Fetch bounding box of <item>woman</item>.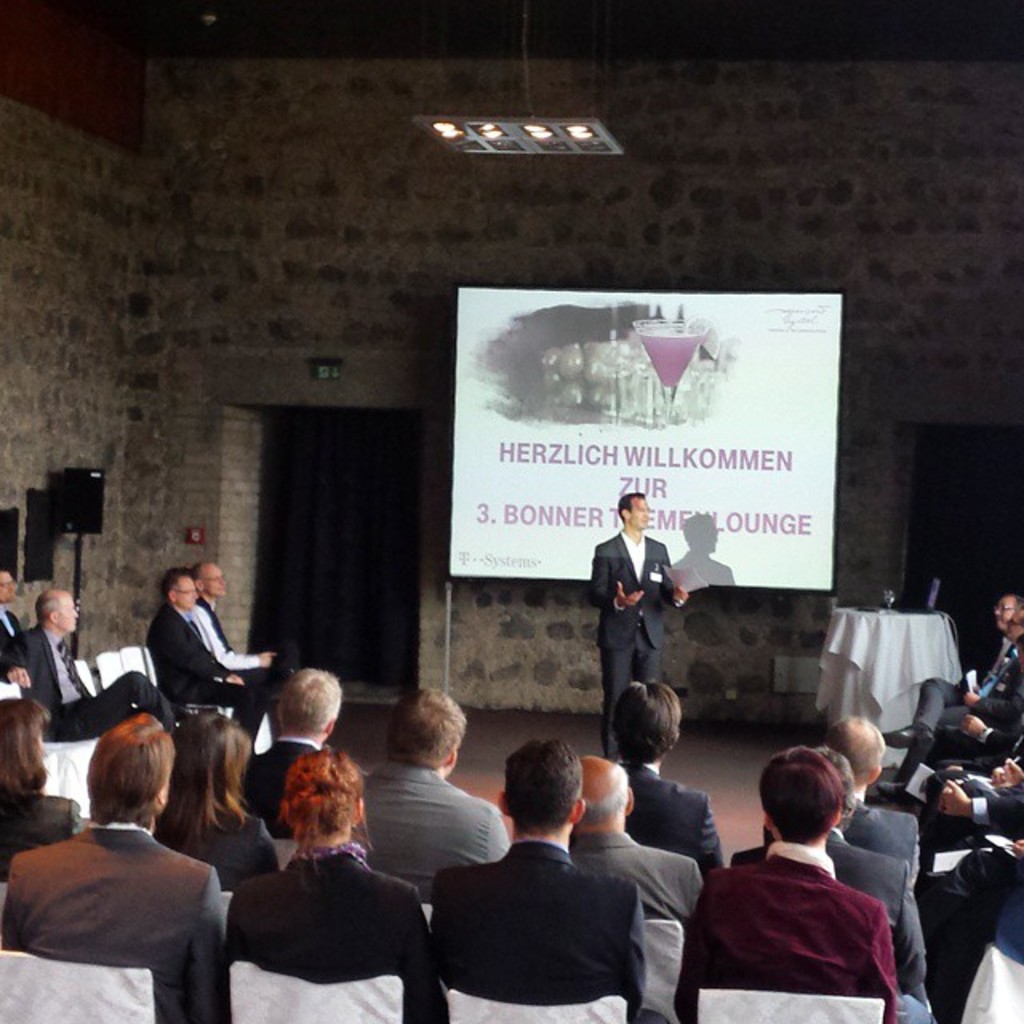
Bbox: l=0, t=694, r=85, b=883.
